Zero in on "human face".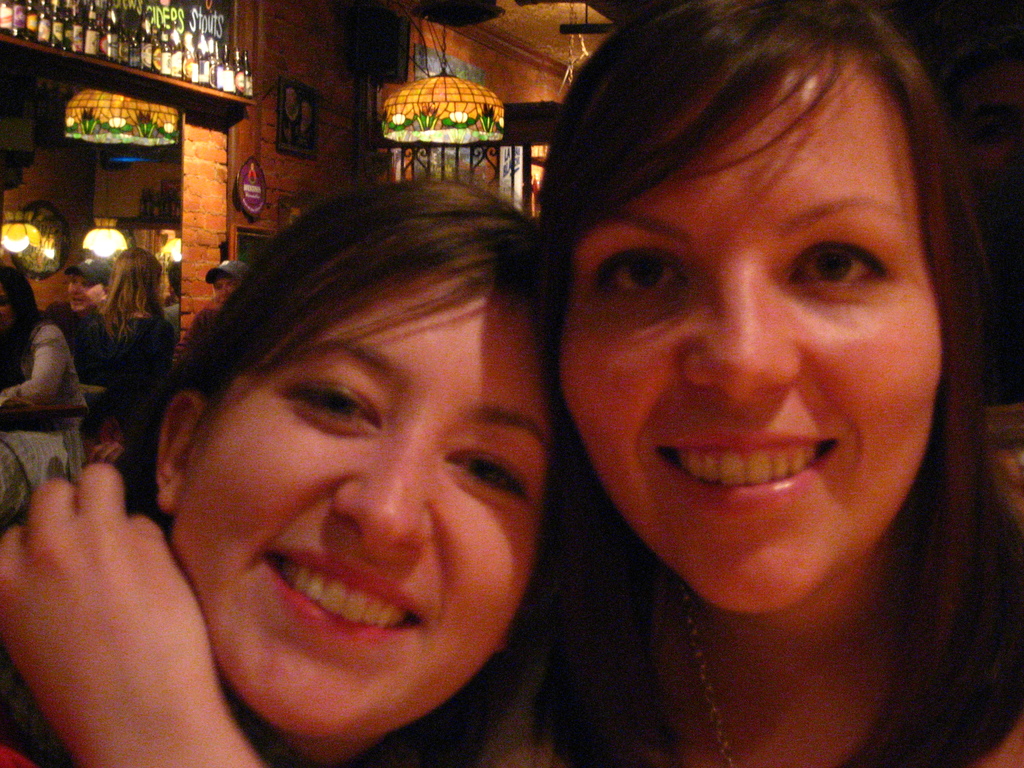
Zeroed in: bbox(173, 253, 563, 742).
